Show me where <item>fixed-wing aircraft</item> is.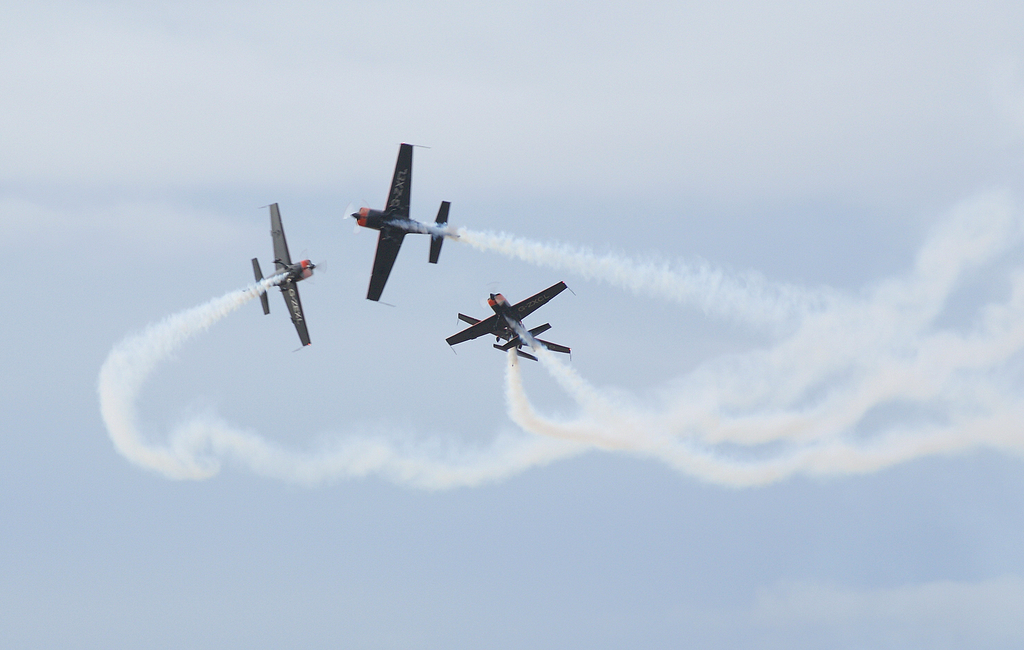
<item>fixed-wing aircraft</item> is at (239, 198, 326, 345).
